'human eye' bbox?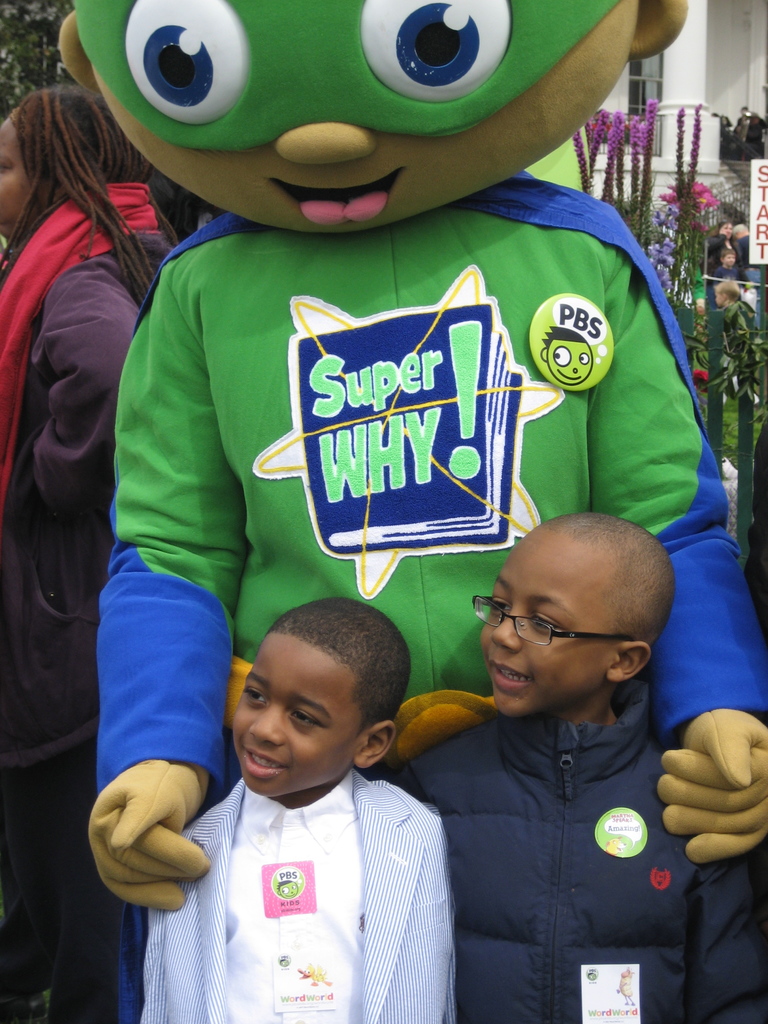
[531, 611, 562, 632]
